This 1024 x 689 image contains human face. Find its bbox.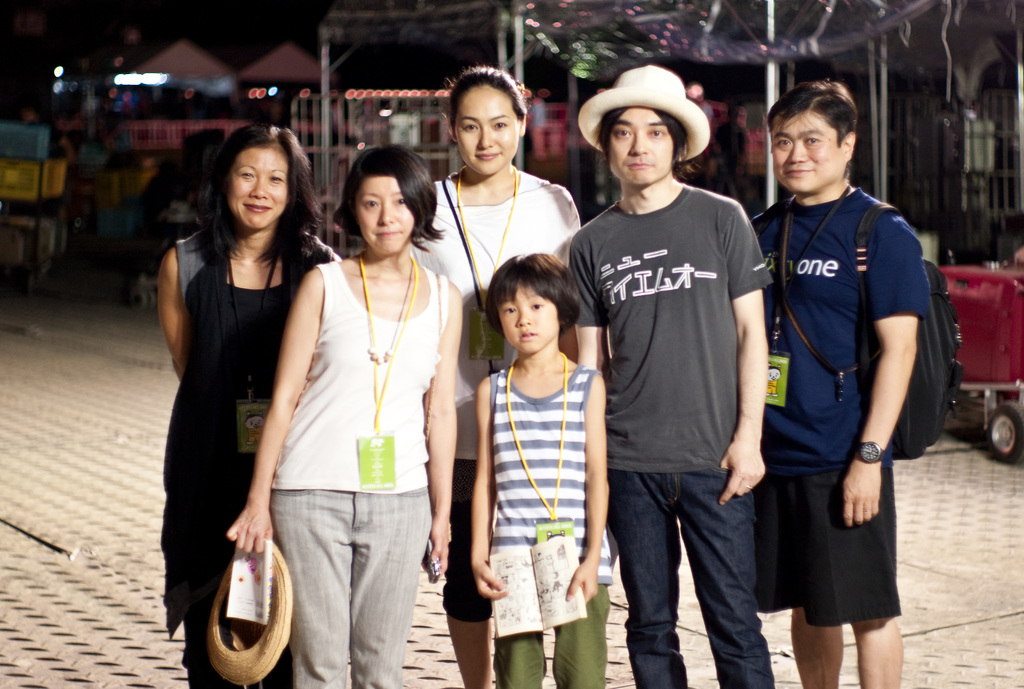
locate(771, 111, 845, 191).
